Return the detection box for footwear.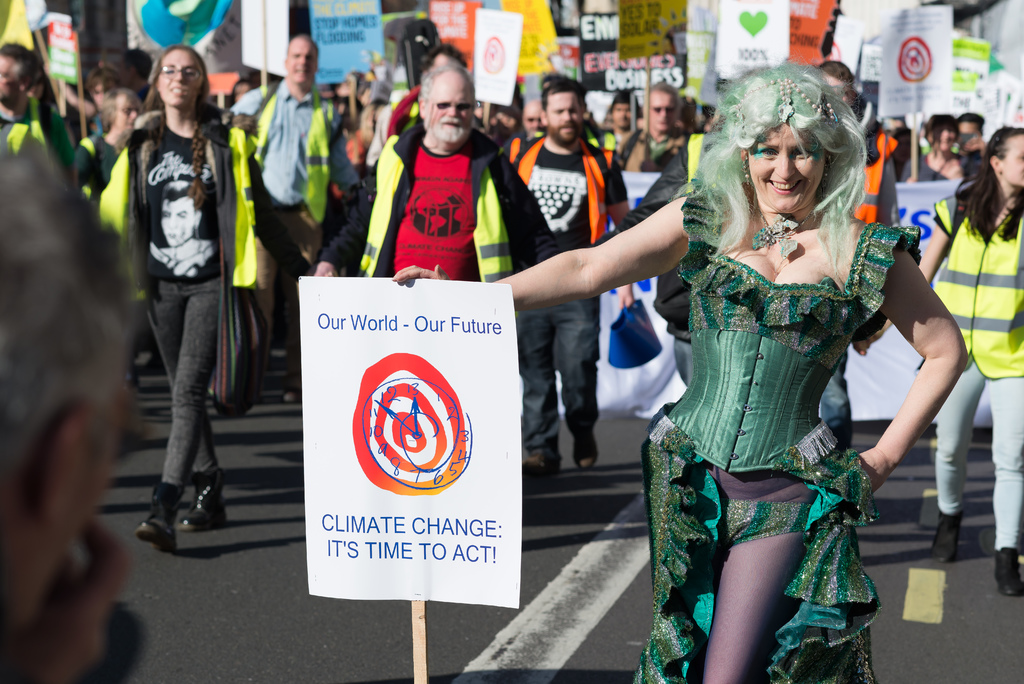
(x1=570, y1=432, x2=595, y2=472).
